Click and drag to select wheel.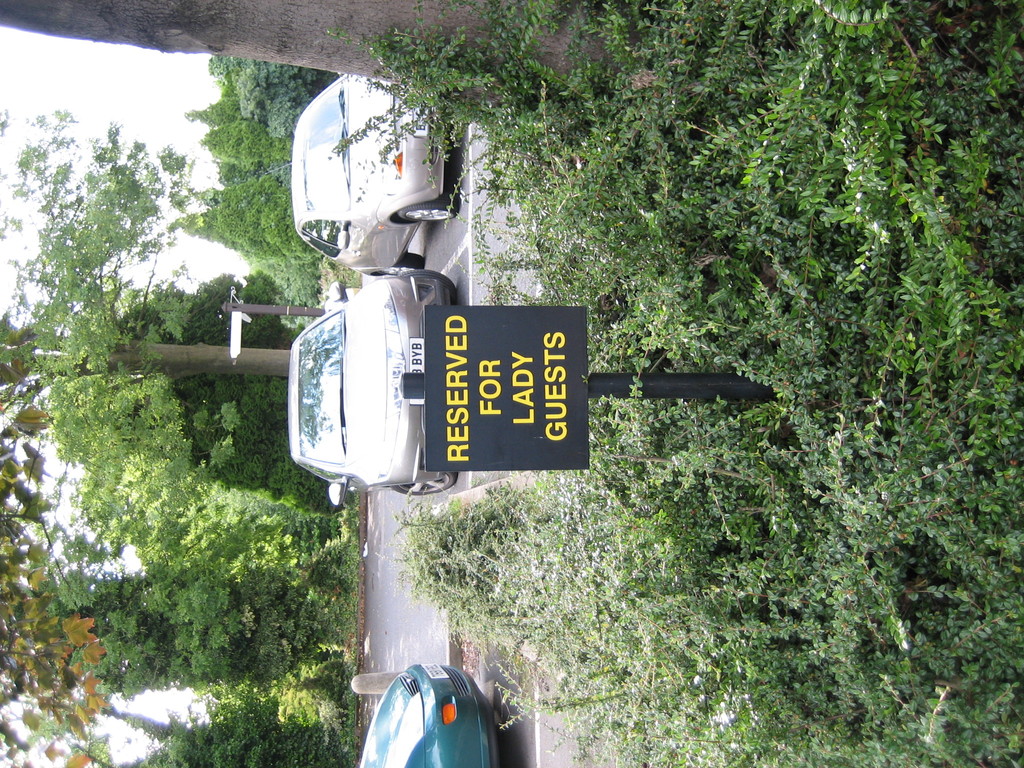
Selection: [left=399, top=199, right=463, bottom=218].
